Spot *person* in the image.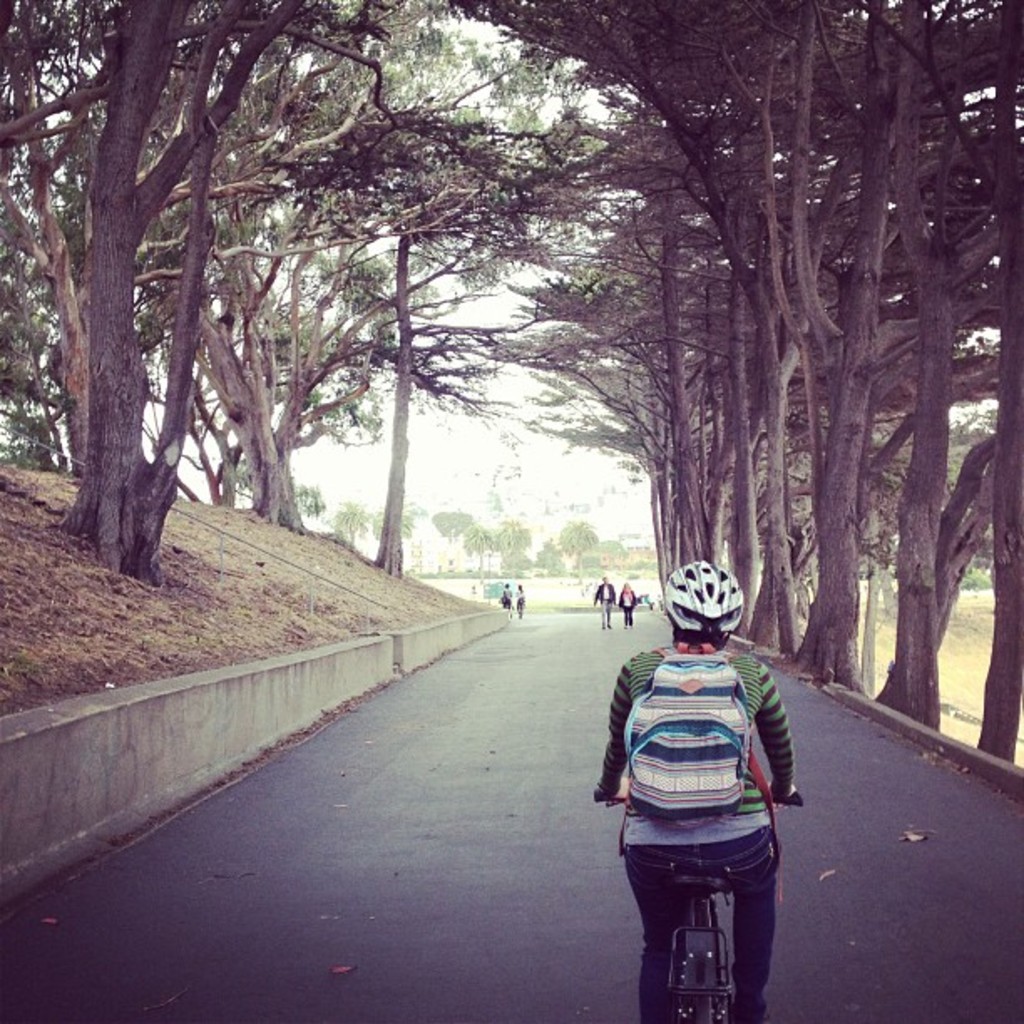
*person* found at (596,576,614,629).
